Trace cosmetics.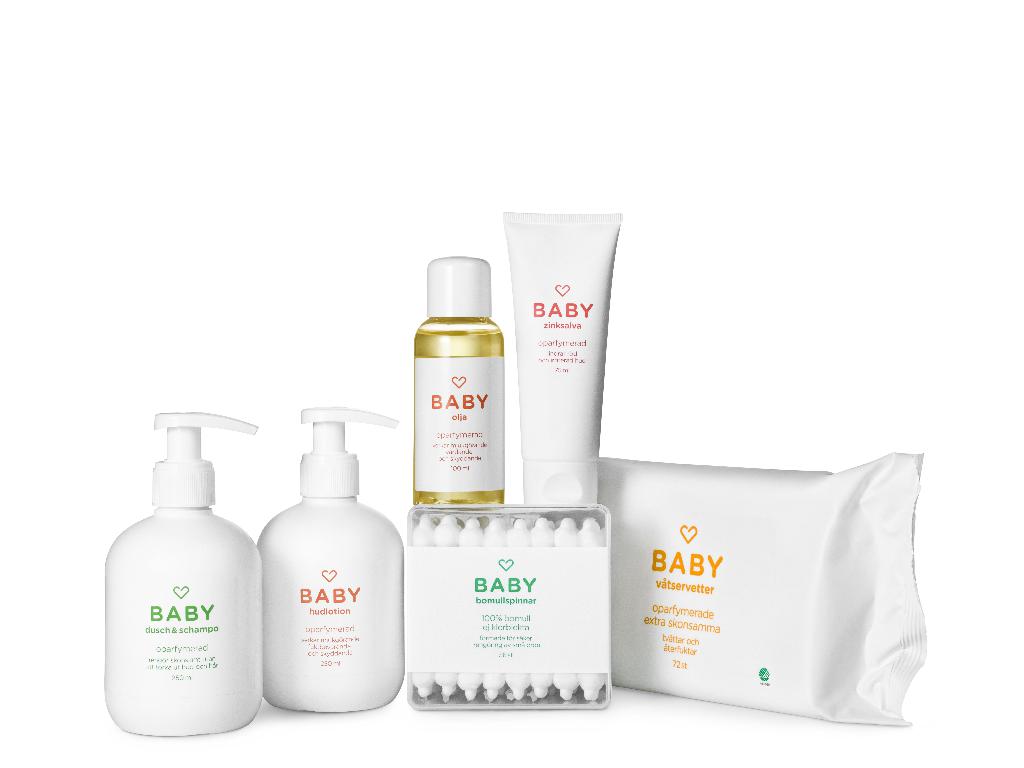
Traced to (405, 502, 609, 709).
